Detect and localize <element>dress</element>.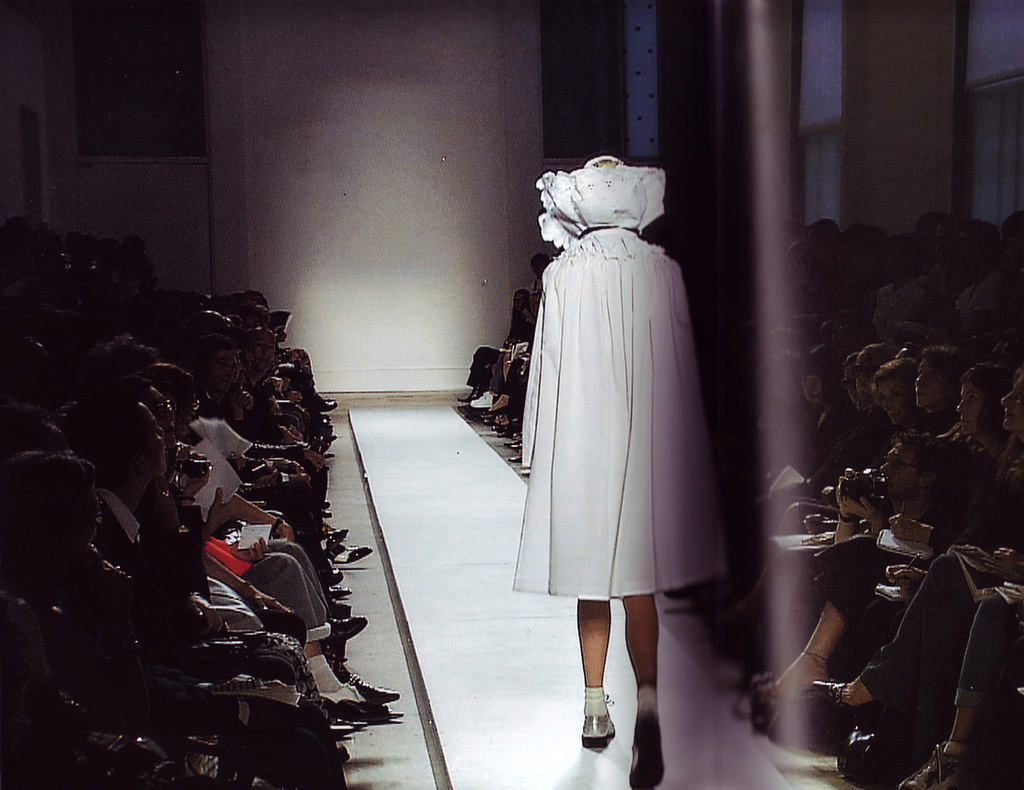
Localized at <bbox>510, 163, 729, 601</bbox>.
